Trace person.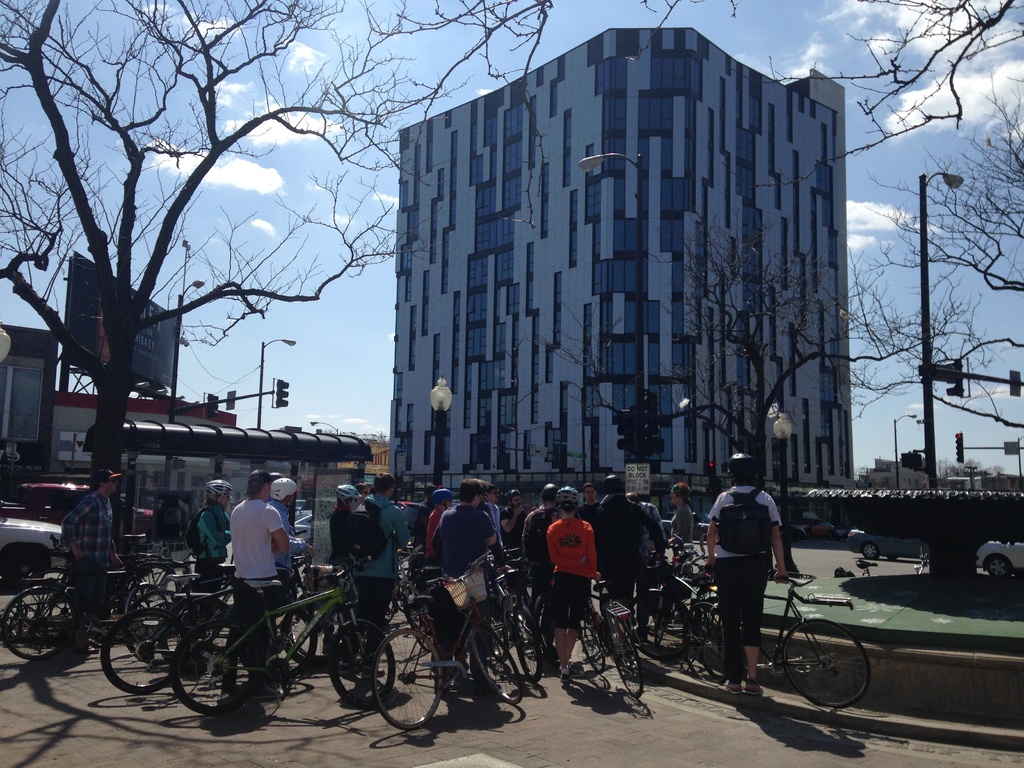
Traced to 710,462,795,698.
